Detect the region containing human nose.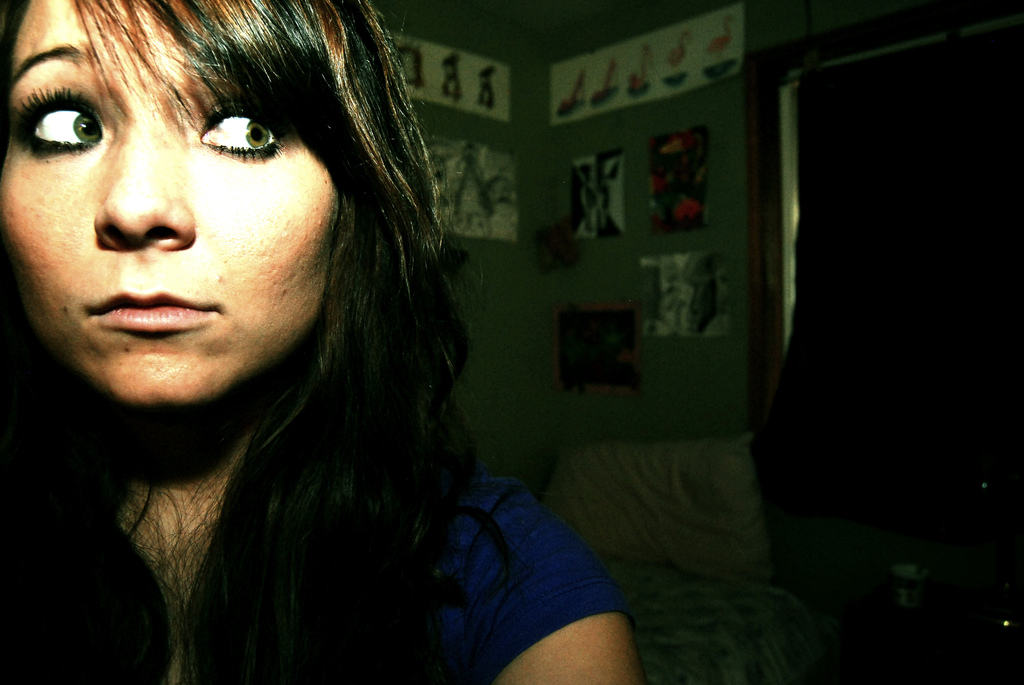
[90,113,191,248].
